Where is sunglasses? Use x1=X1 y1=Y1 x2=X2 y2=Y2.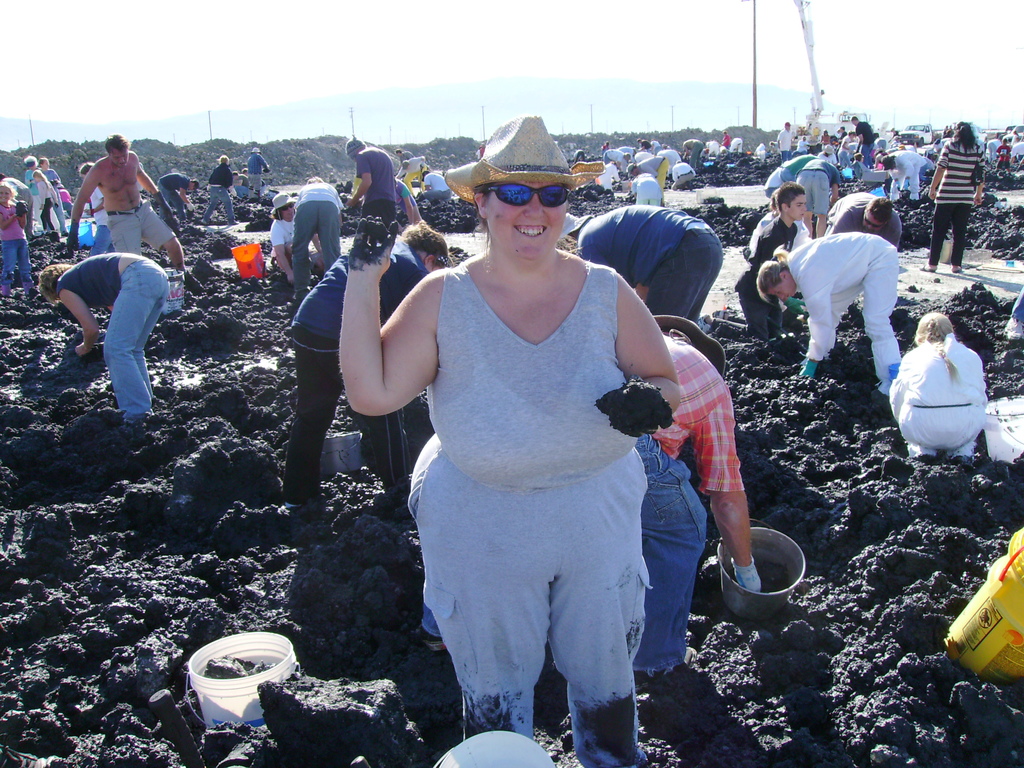
x1=481 y1=180 x2=571 y2=209.
